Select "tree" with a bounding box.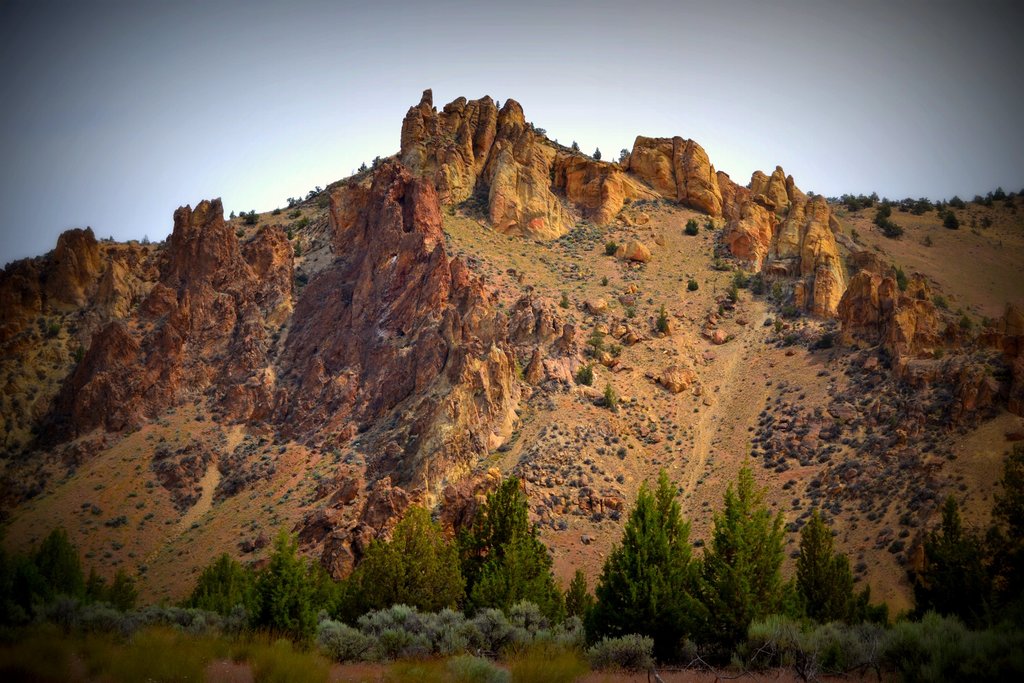
(971,194,982,206).
